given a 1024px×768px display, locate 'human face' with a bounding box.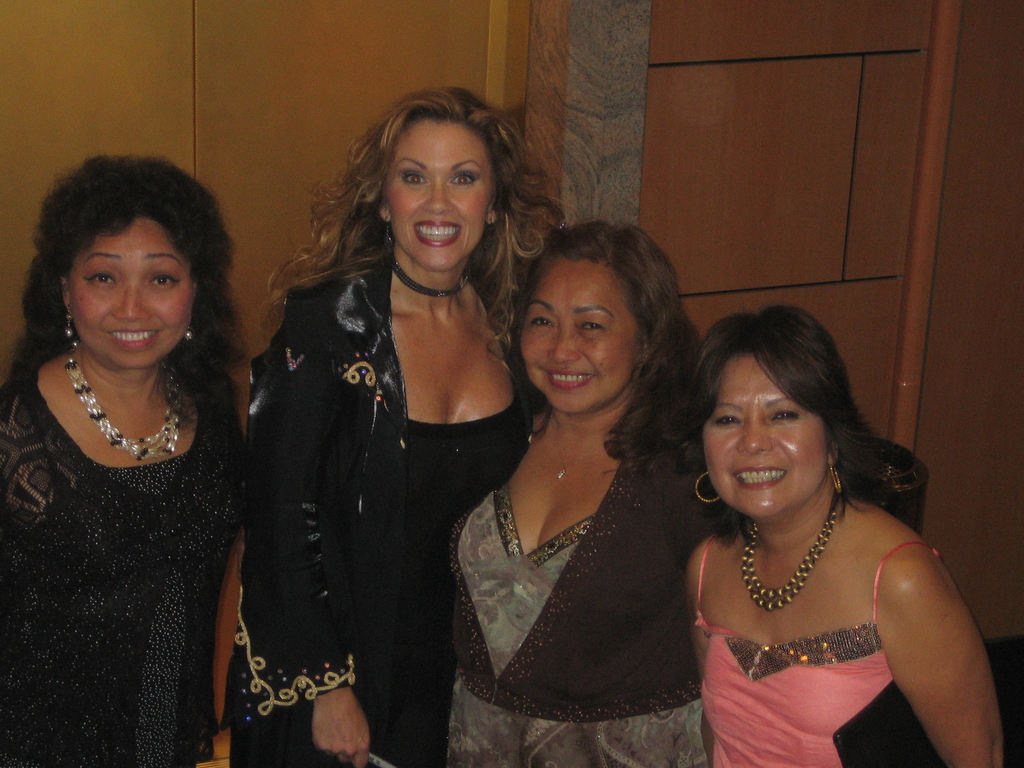
Located: crop(67, 216, 196, 364).
